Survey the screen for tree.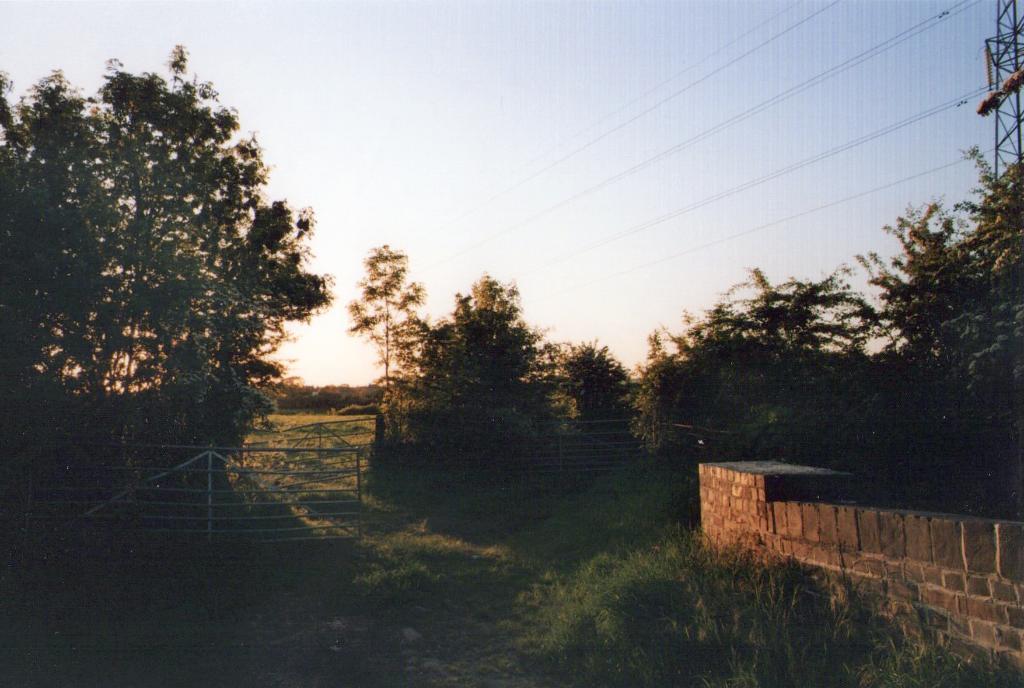
Survey found: [21, 51, 319, 474].
